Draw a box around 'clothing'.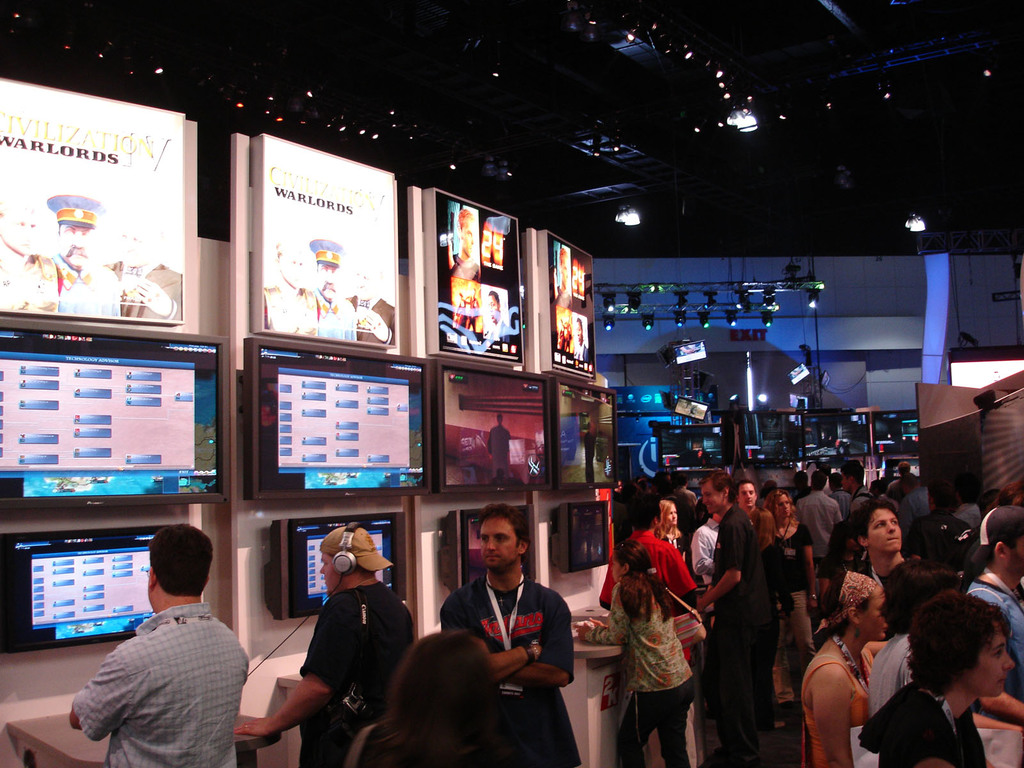
select_region(449, 252, 478, 281).
